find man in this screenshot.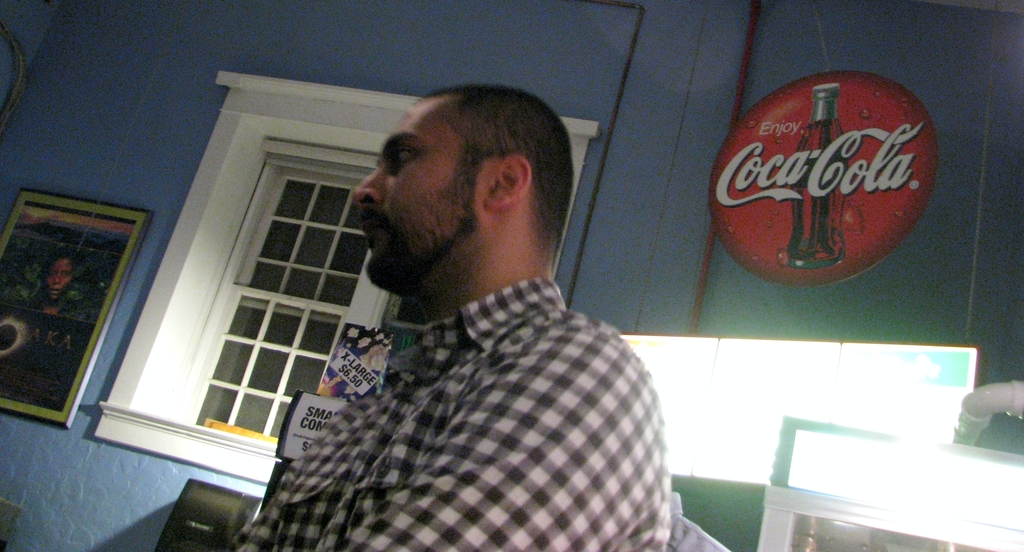
The bounding box for man is pyautogui.locateOnScreen(252, 64, 686, 551).
